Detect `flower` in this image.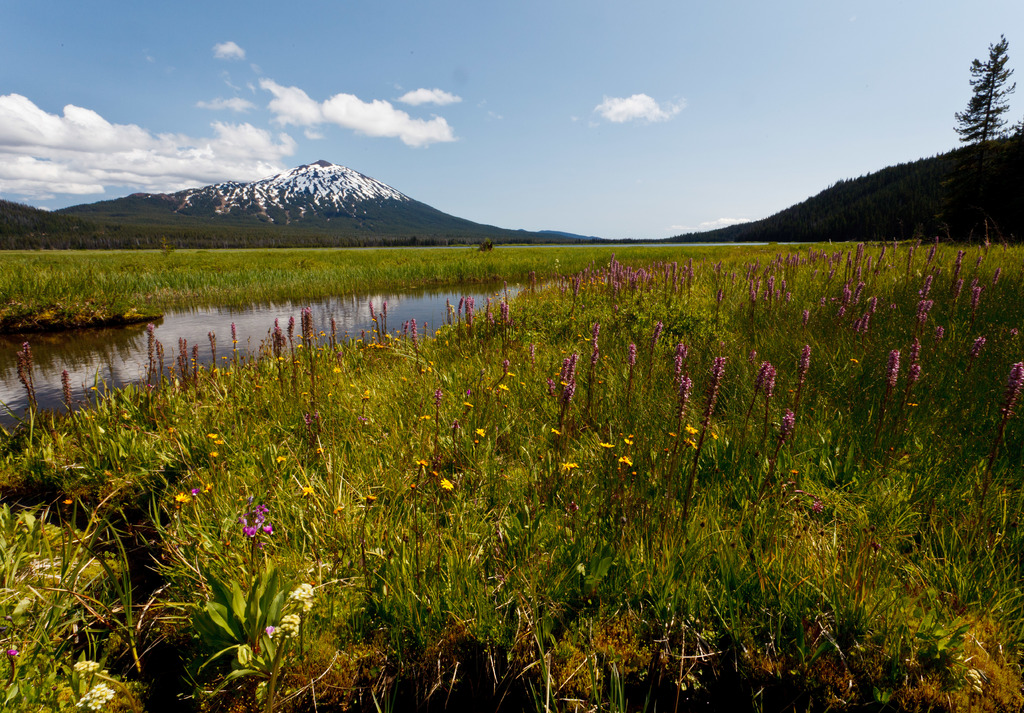
Detection: <box>563,461,577,471</box>.
